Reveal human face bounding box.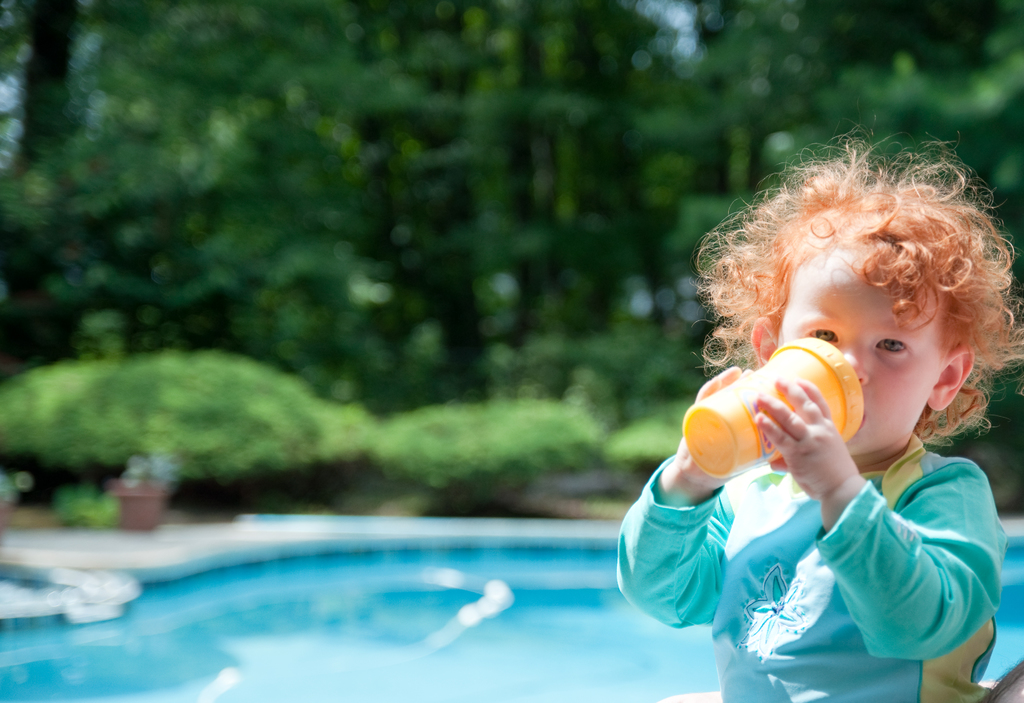
Revealed: BBox(778, 245, 947, 454).
